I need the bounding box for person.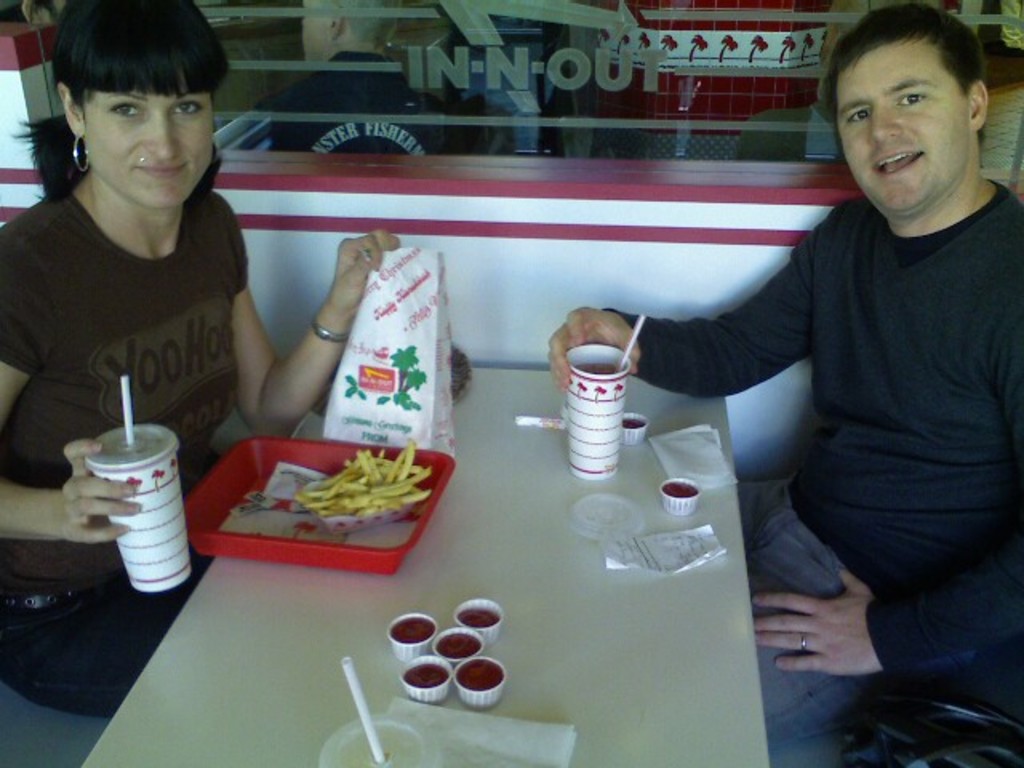
Here it is: bbox(546, 0, 1022, 765).
